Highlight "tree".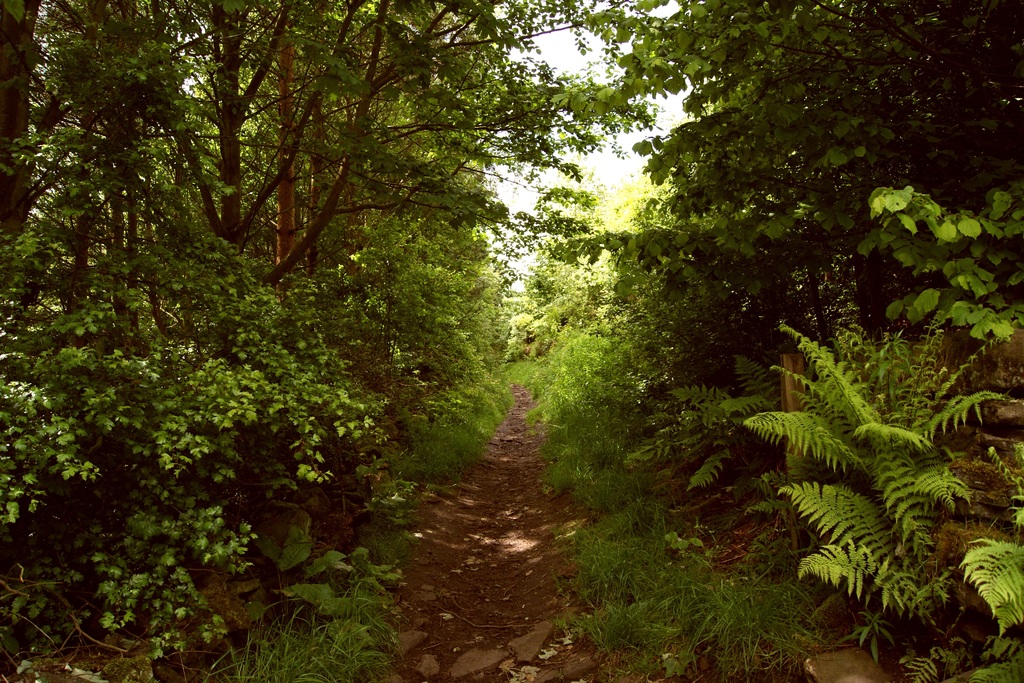
Highlighted region: [x1=0, y1=0, x2=43, y2=272].
